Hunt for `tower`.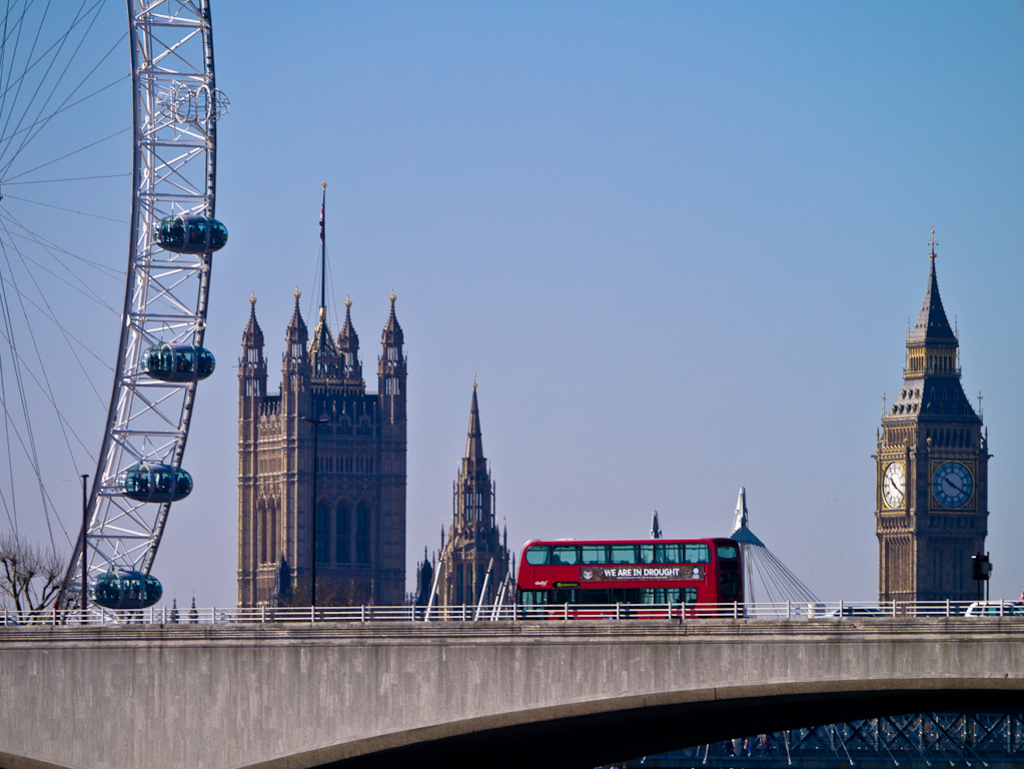
Hunted down at {"left": 433, "top": 390, "right": 519, "bottom": 619}.
